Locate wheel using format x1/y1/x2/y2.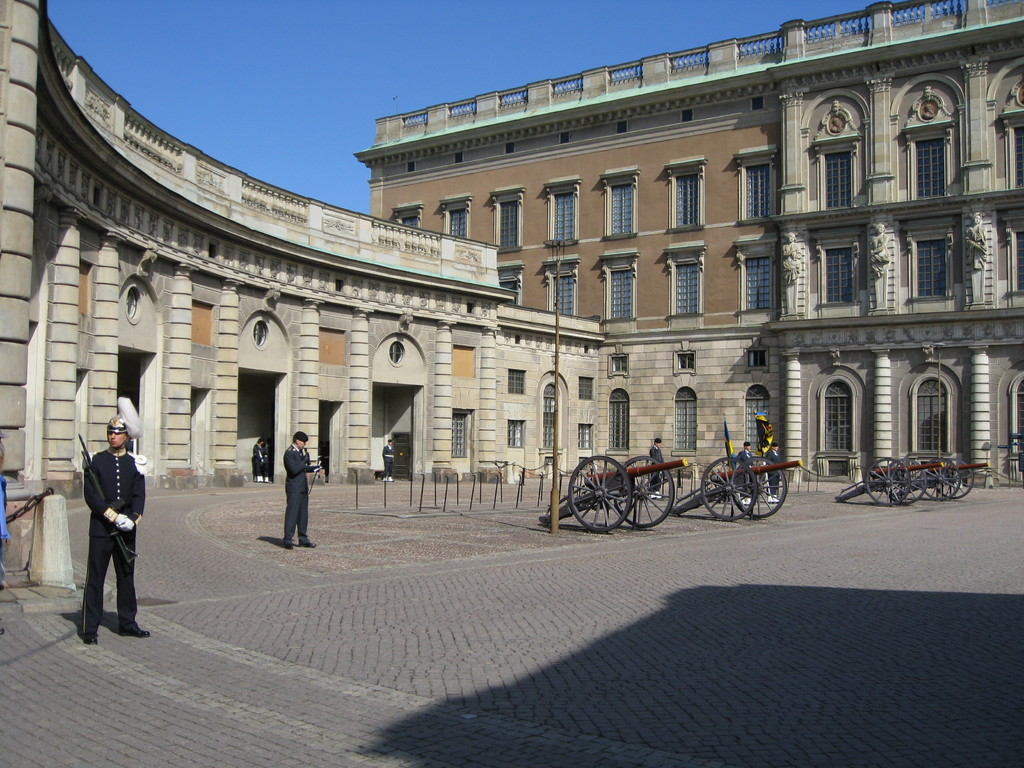
883/457/930/507.
